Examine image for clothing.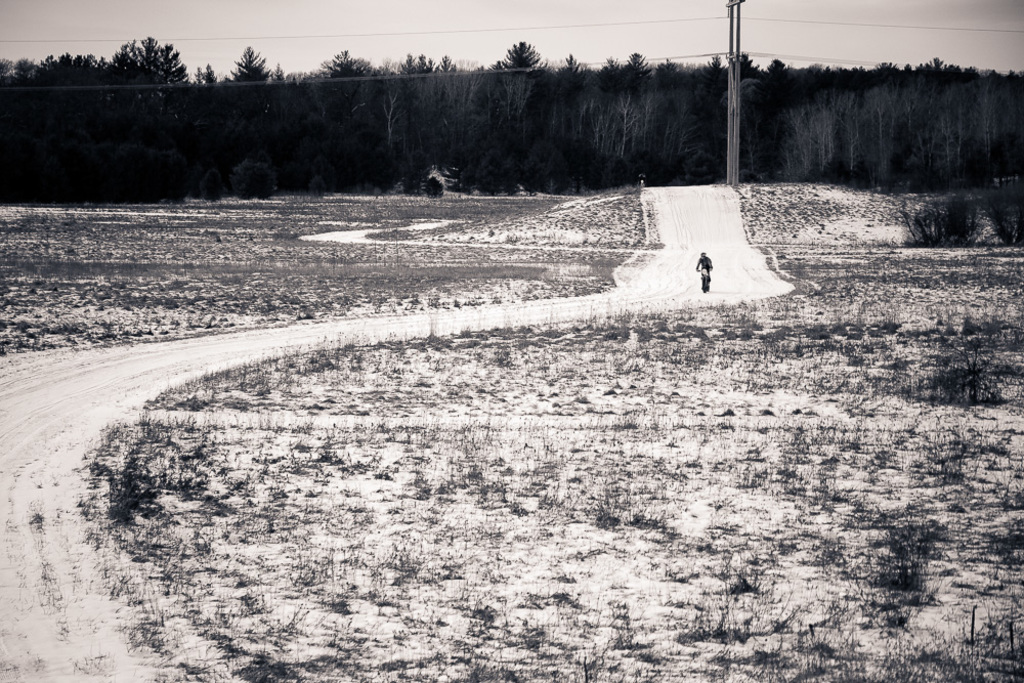
Examination result: {"left": 700, "top": 259, "right": 713, "bottom": 280}.
